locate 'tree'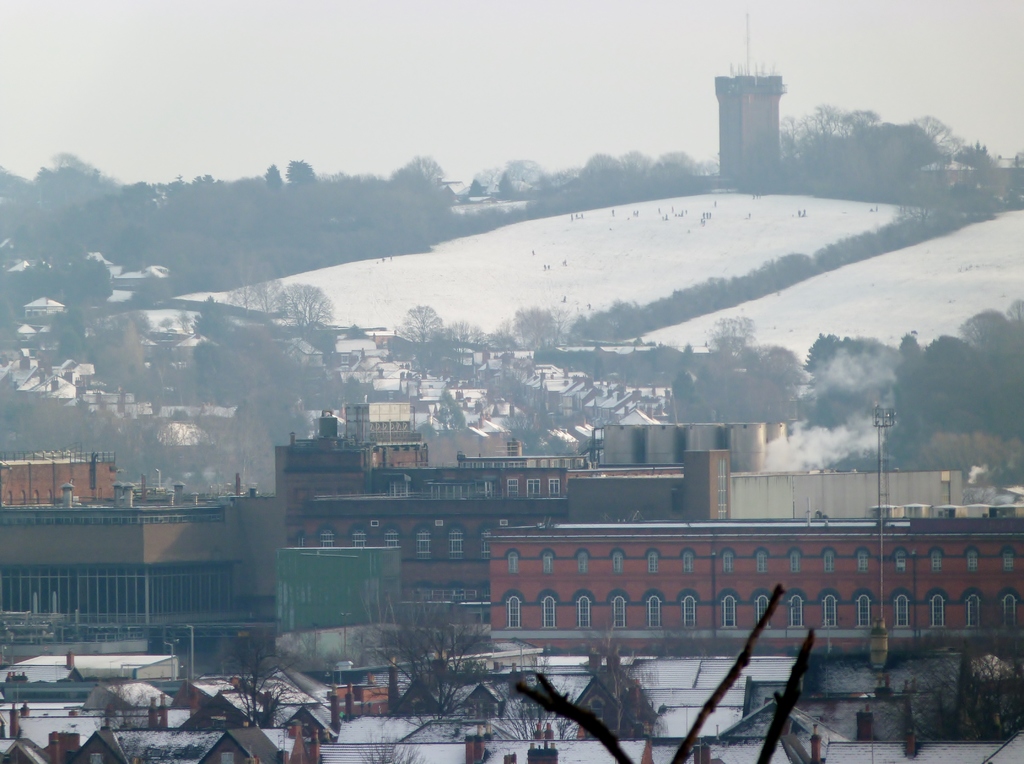
[593,622,651,740]
